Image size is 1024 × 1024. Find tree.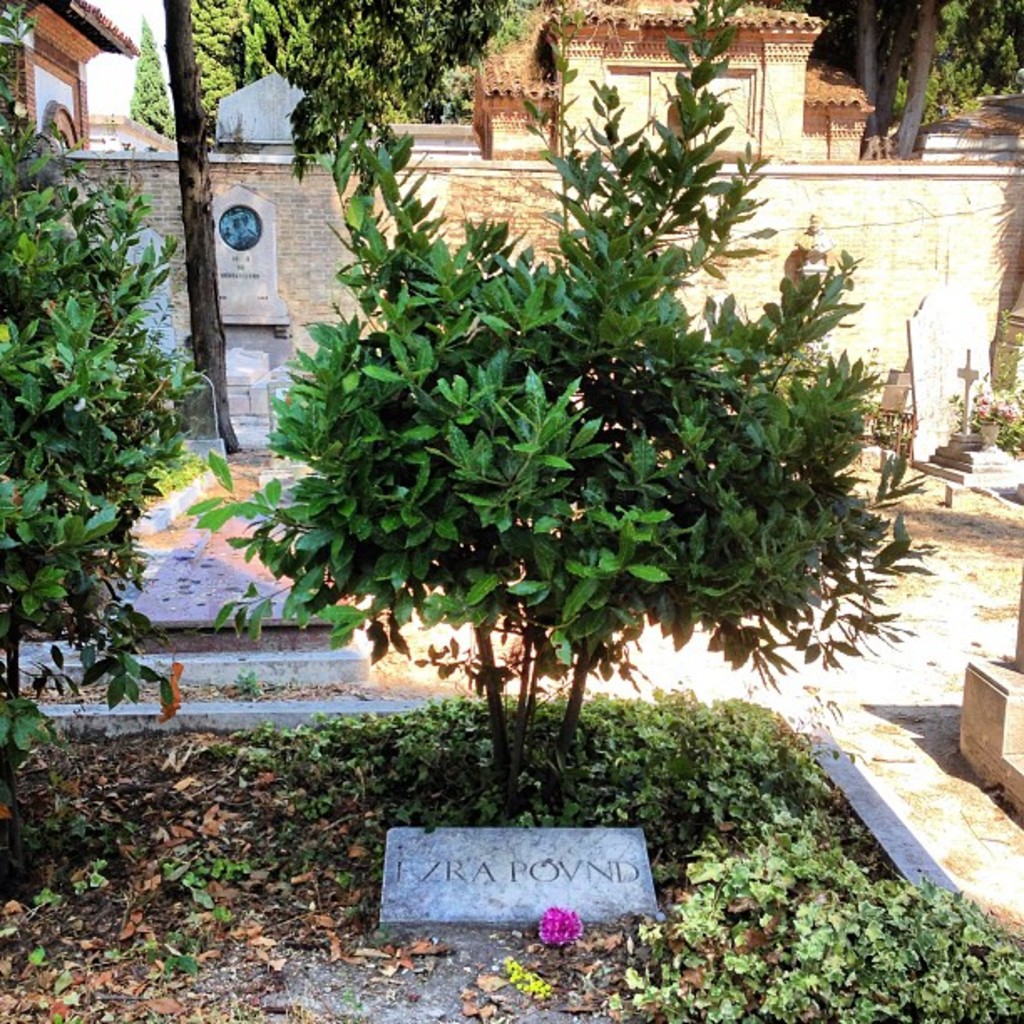
bbox(152, 0, 233, 437).
